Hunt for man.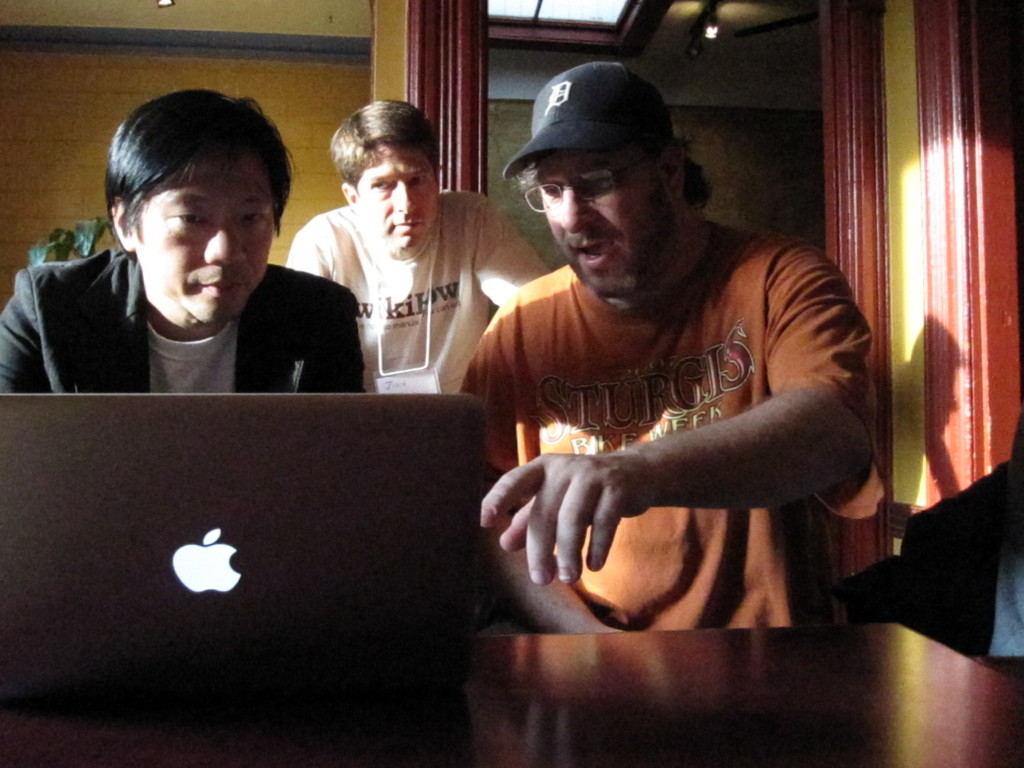
Hunted down at 442, 67, 891, 639.
